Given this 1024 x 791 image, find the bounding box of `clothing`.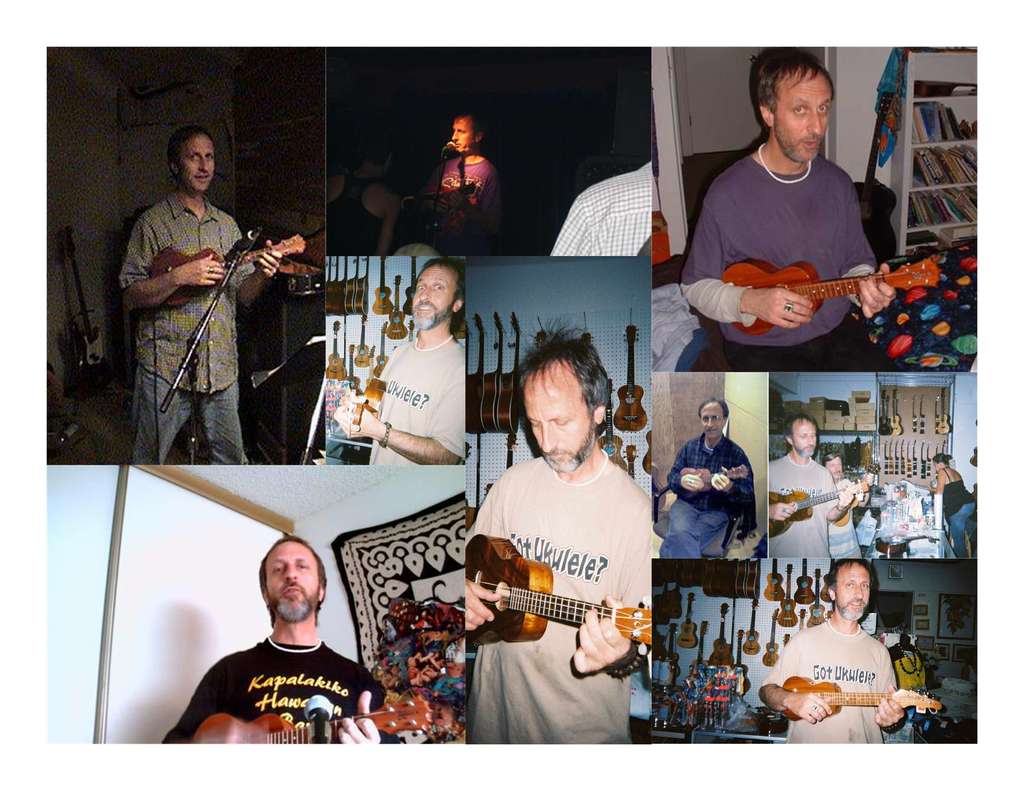
Rect(547, 161, 659, 254).
